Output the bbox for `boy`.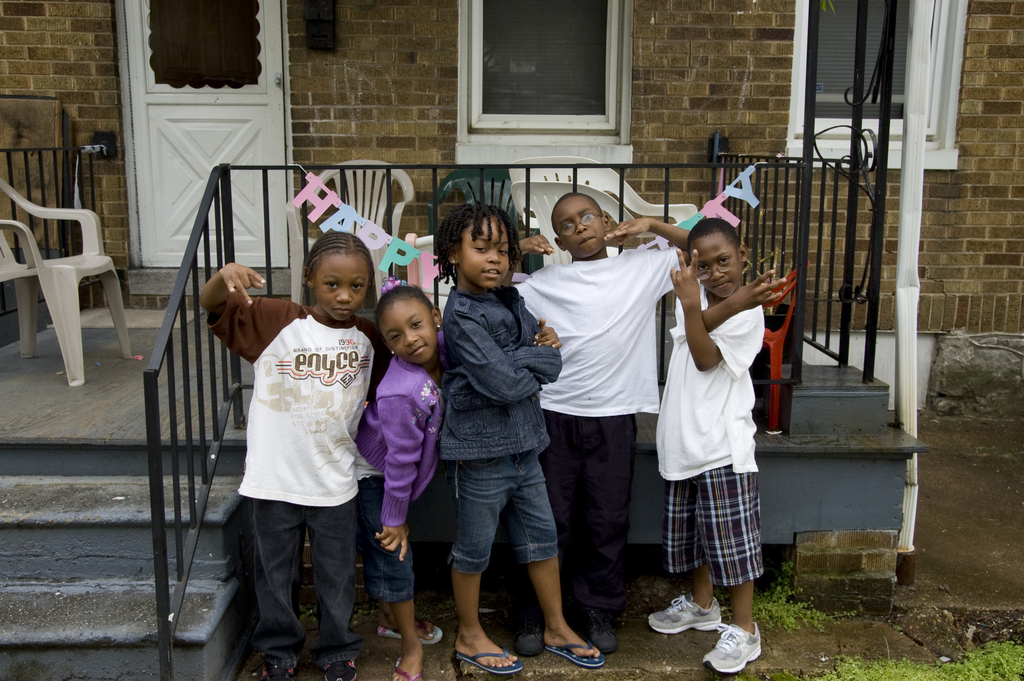
bbox(202, 234, 387, 680).
